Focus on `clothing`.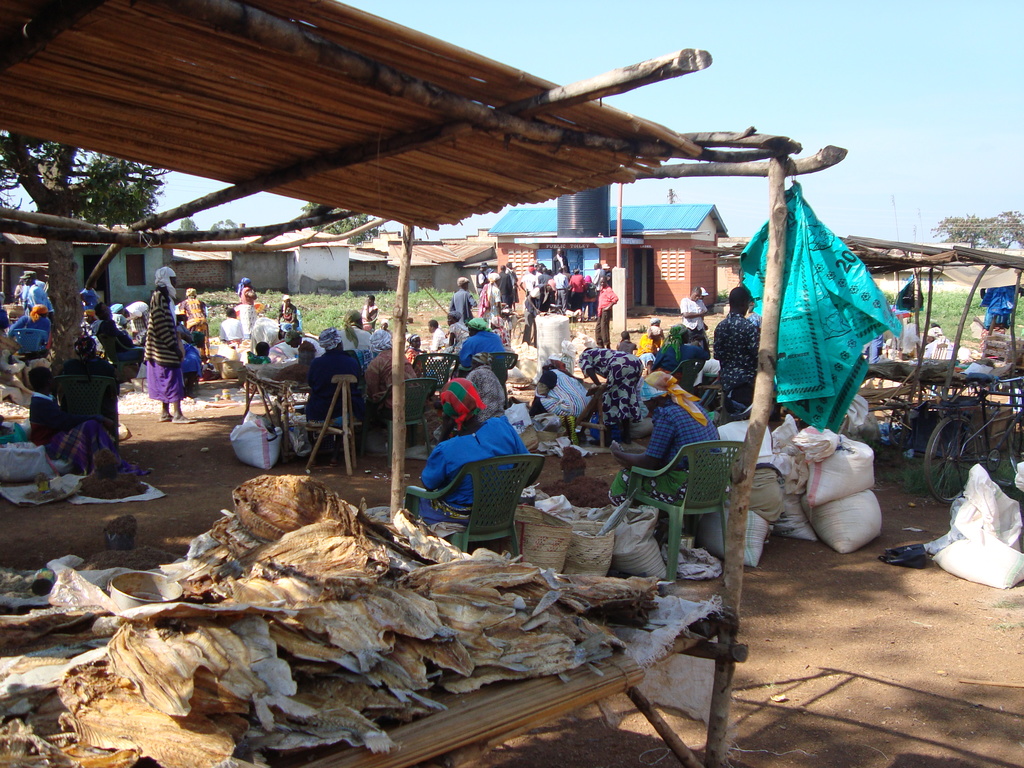
Focused at bbox=(678, 296, 710, 333).
